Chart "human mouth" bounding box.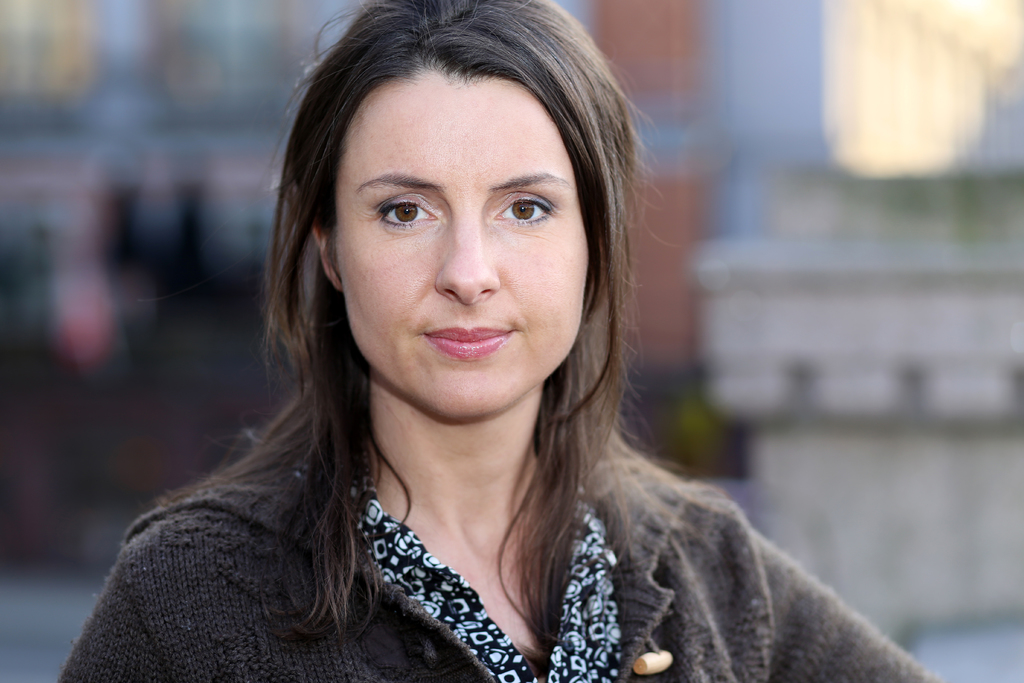
Charted: 401/318/534/374.
